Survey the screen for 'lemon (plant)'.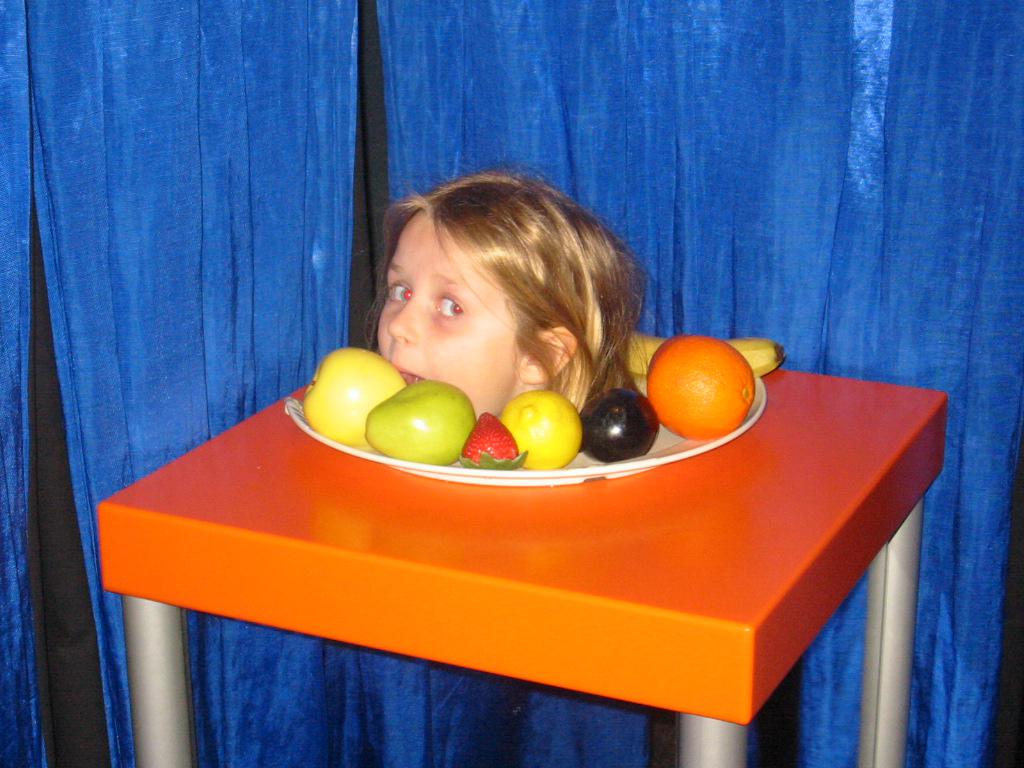
Survey found: bbox=[368, 379, 477, 459].
